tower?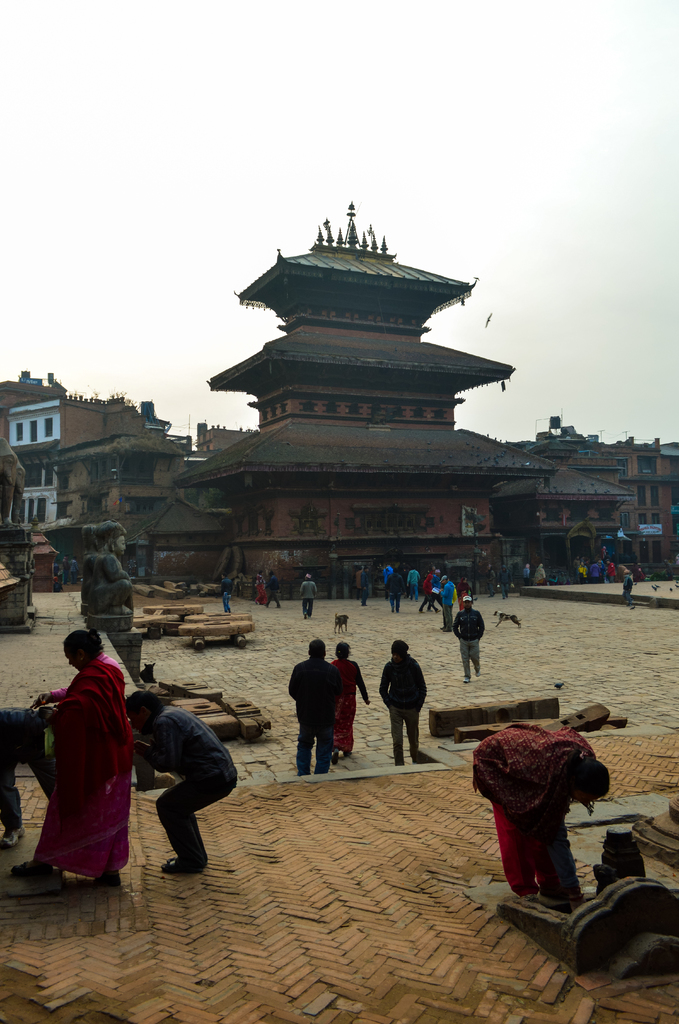
Rect(170, 186, 554, 605)
